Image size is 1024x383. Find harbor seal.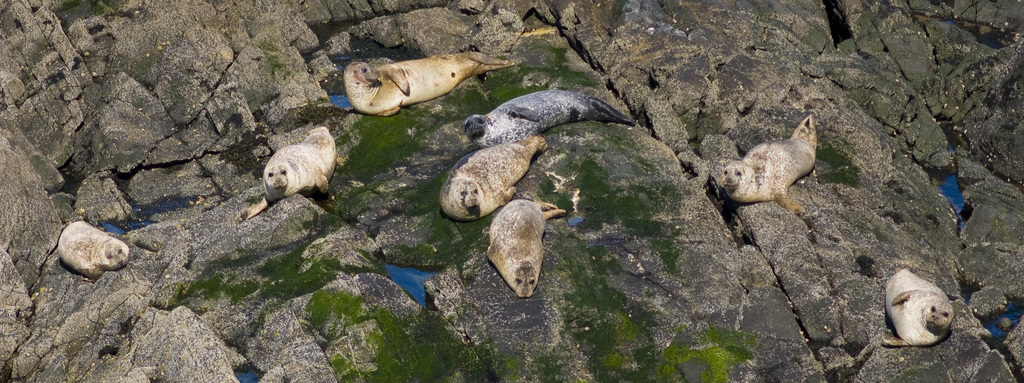
crop(237, 124, 341, 223).
